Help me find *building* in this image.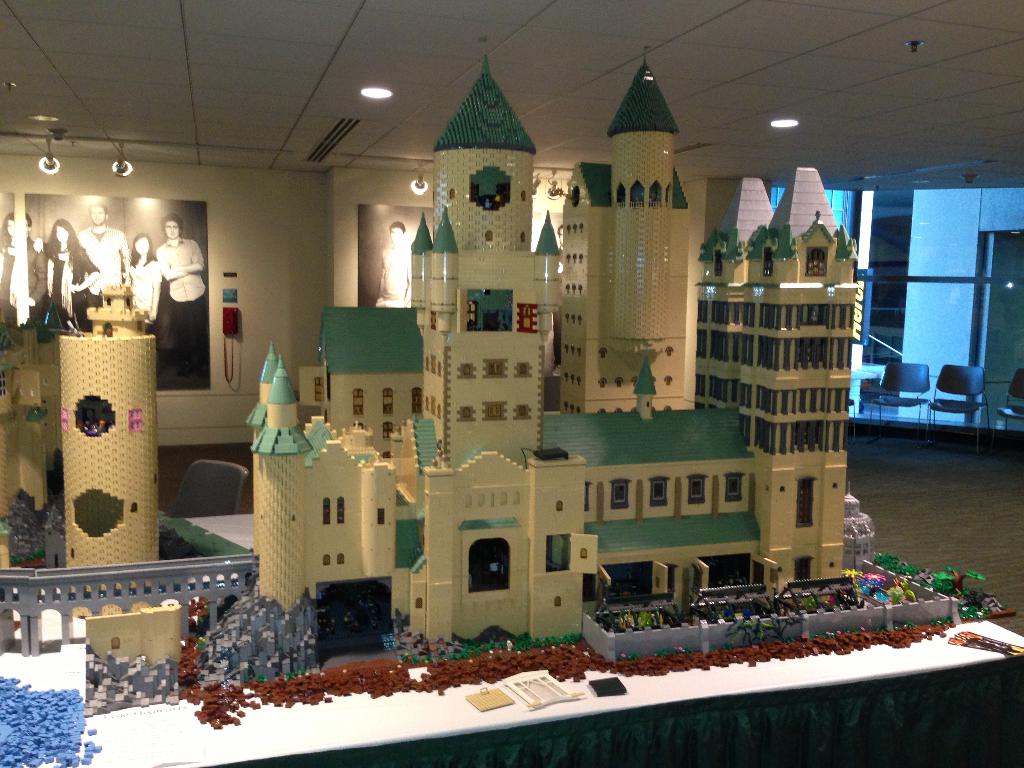
Found it: box(247, 48, 861, 647).
